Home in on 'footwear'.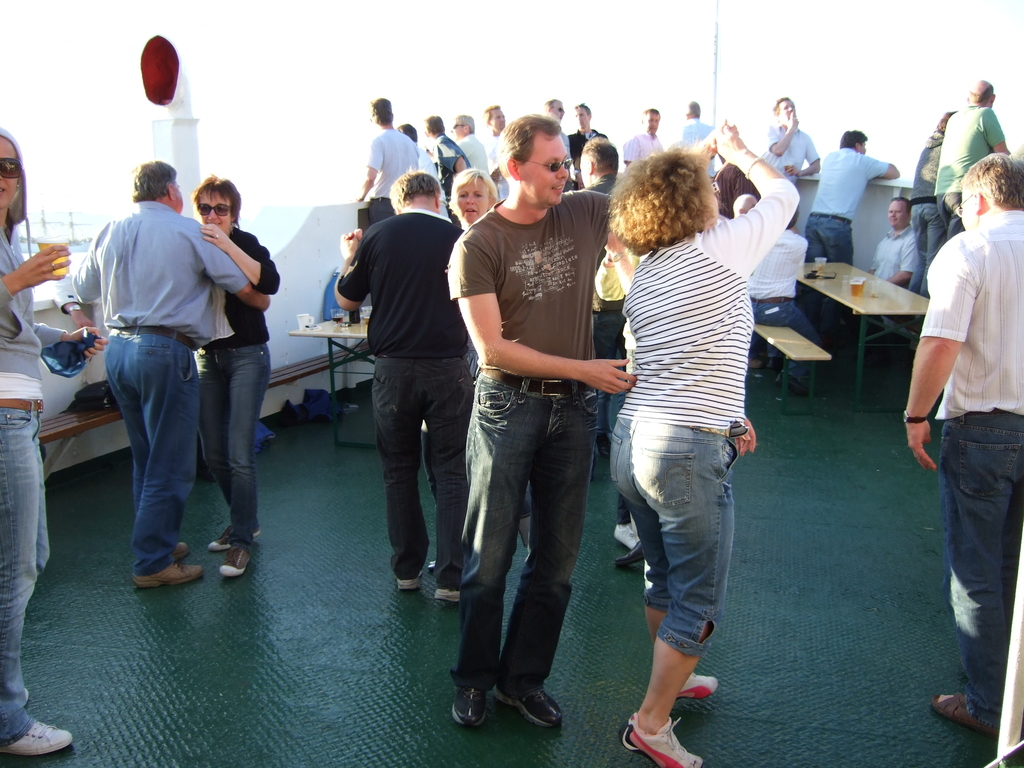
Homed in at [x1=396, y1=574, x2=422, y2=590].
